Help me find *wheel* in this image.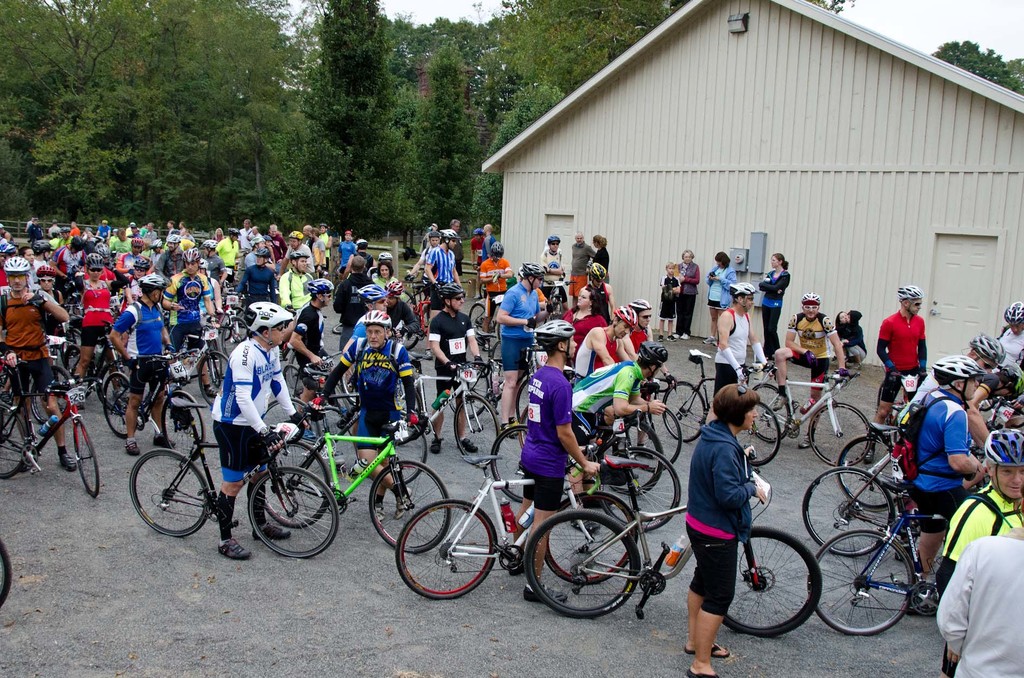
Found it: (75,416,99,499).
